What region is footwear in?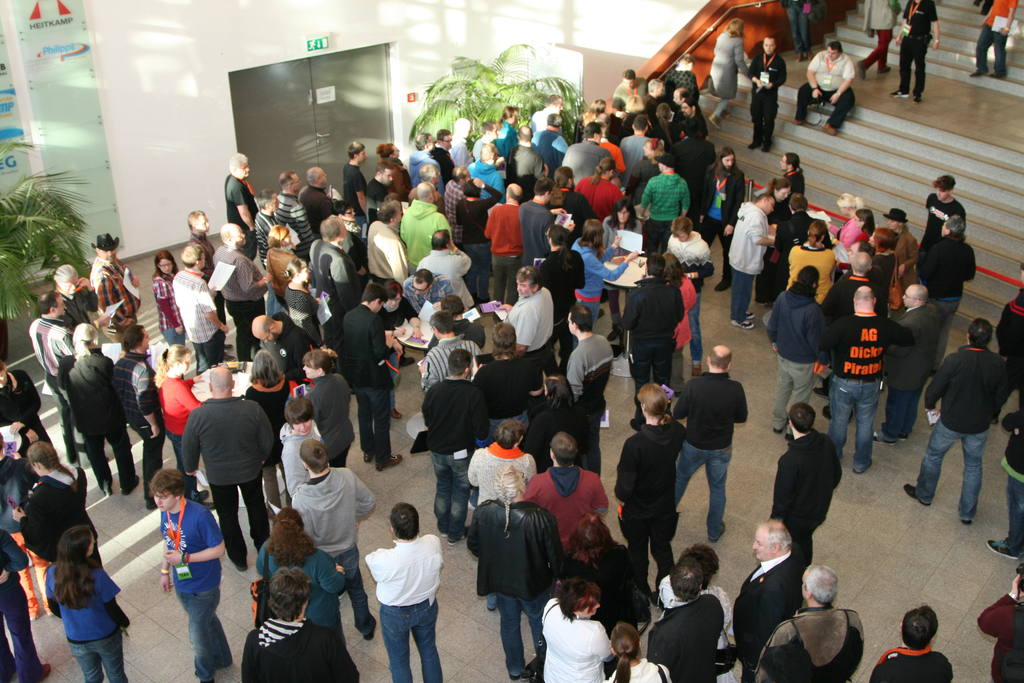
(x1=760, y1=135, x2=776, y2=152).
